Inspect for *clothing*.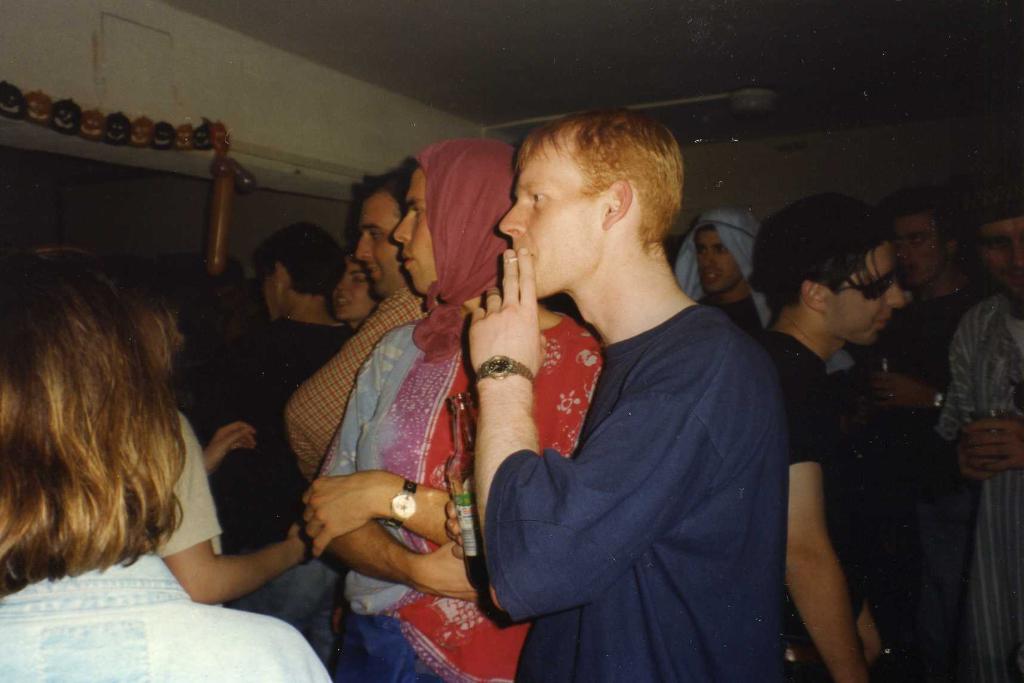
Inspection: box=[753, 326, 830, 470].
